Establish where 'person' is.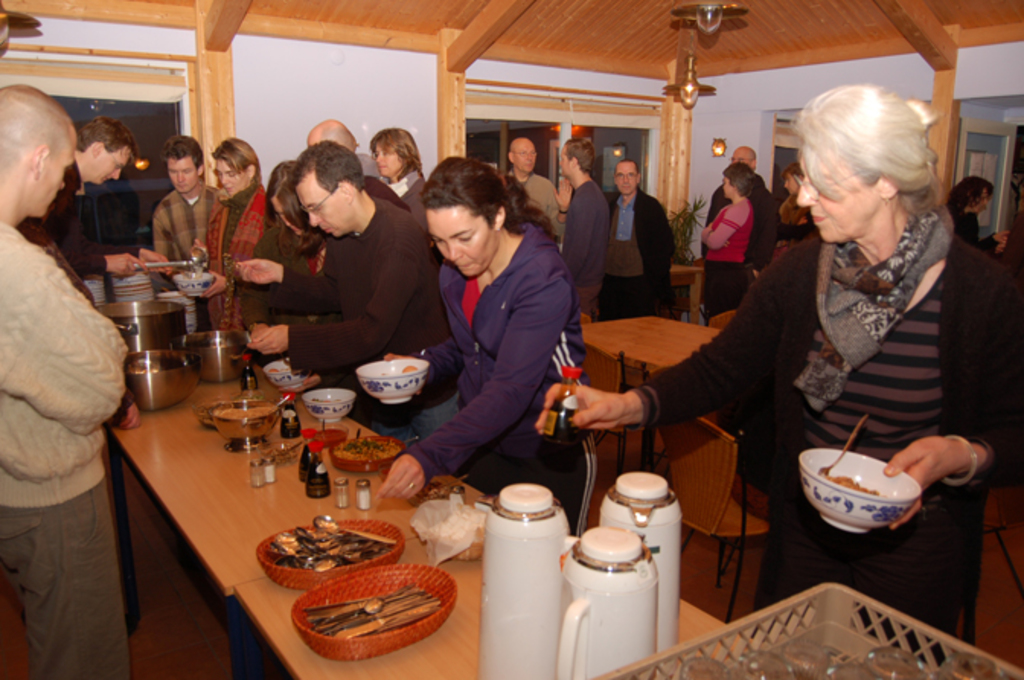
Established at <bbox>146, 143, 212, 262</bbox>.
